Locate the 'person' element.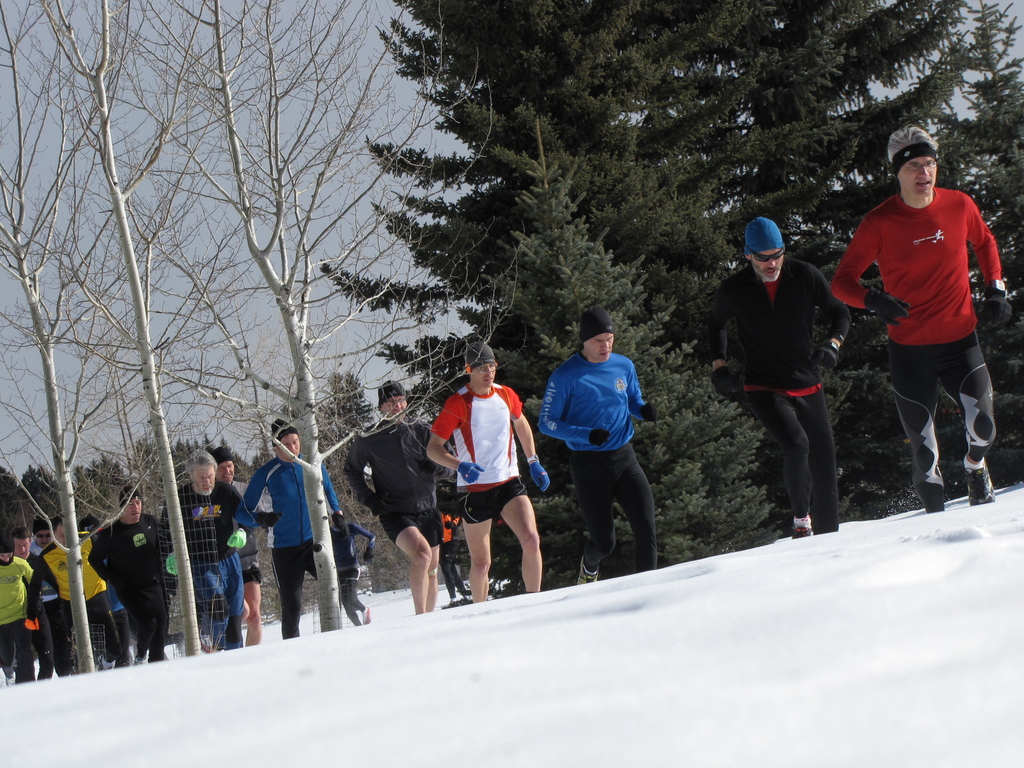
Element bbox: pyautogui.locateOnScreen(828, 120, 1014, 516).
